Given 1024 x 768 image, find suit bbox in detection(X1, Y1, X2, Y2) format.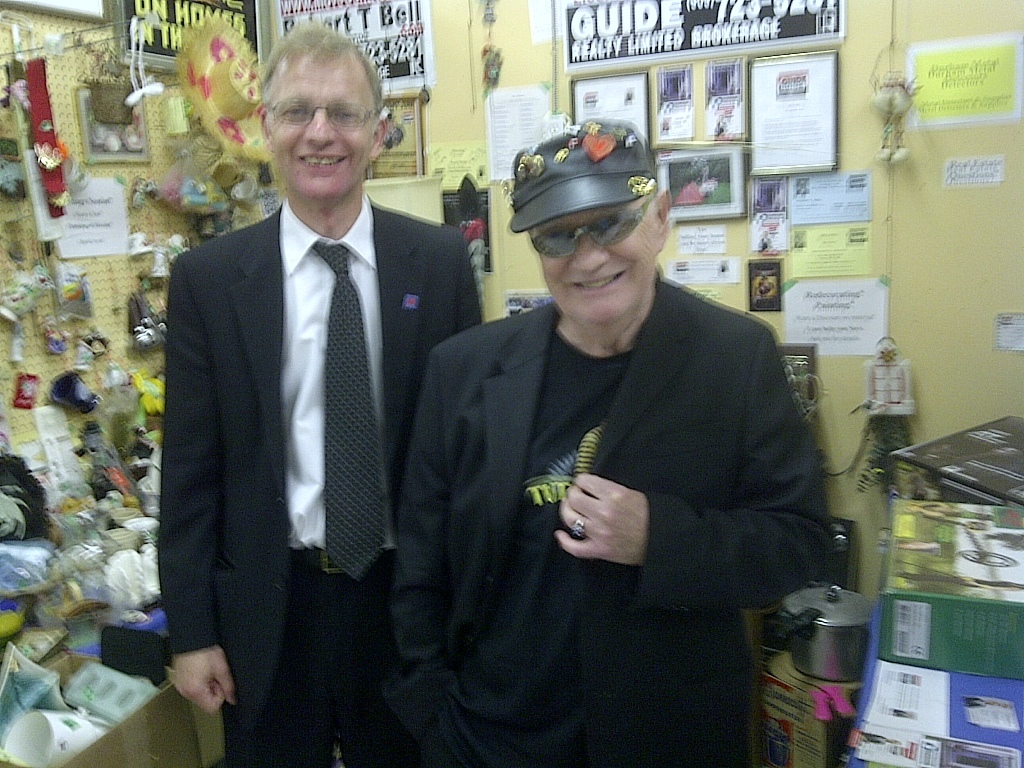
detection(151, 87, 463, 743).
